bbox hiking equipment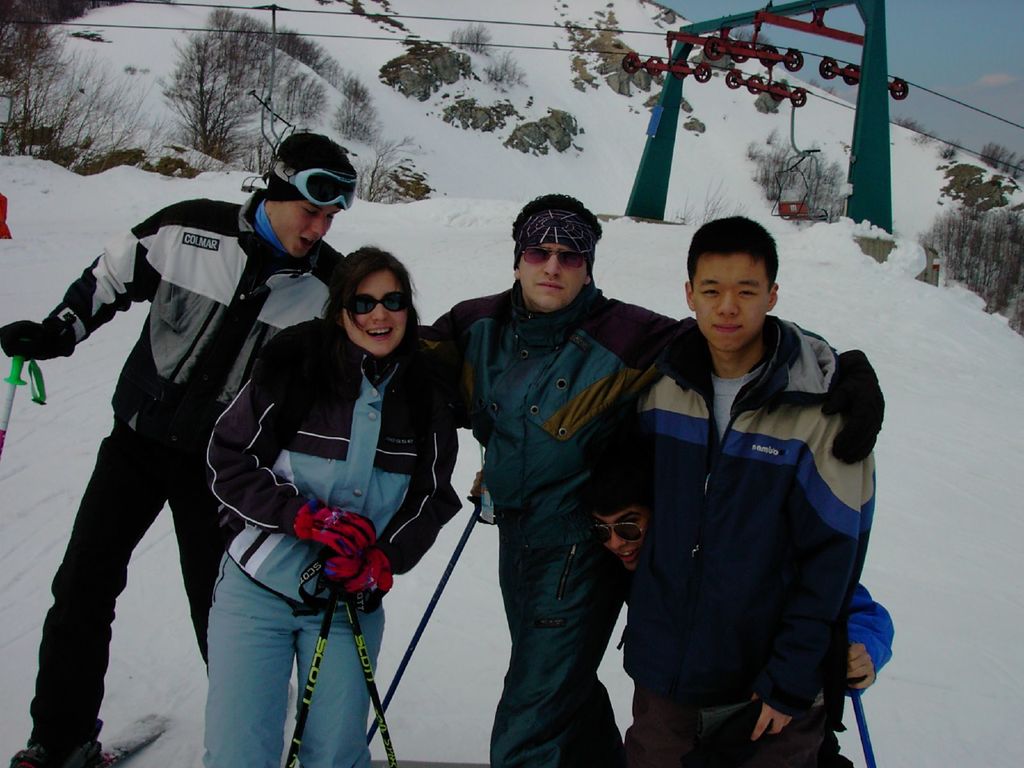
x1=361 y1=497 x2=481 y2=740
